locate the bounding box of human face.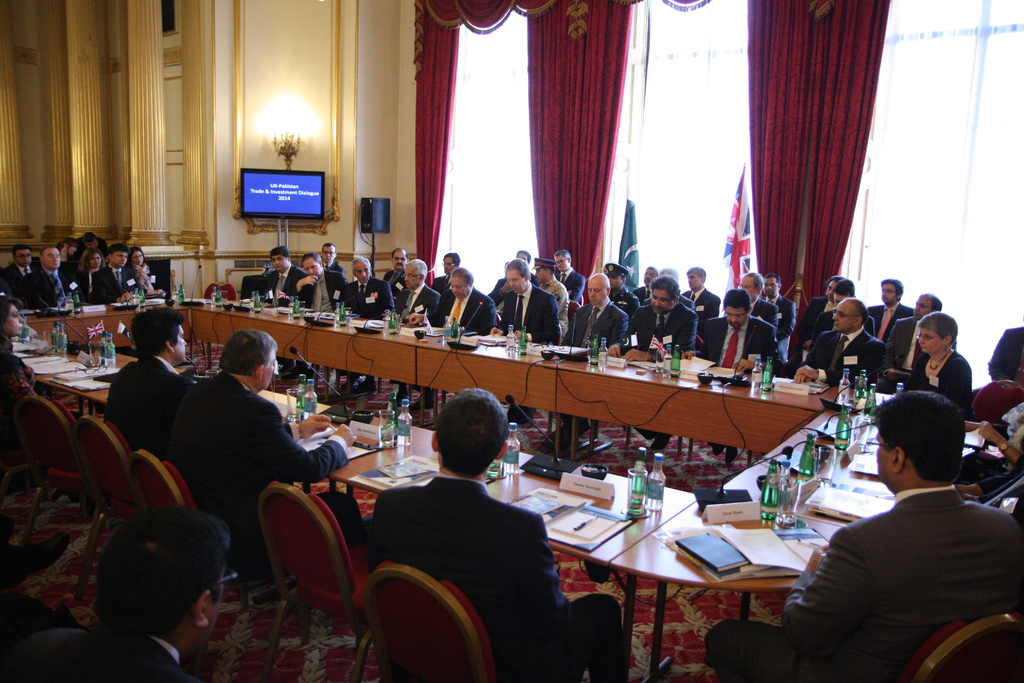
Bounding box: <box>84,241,97,249</box>.
